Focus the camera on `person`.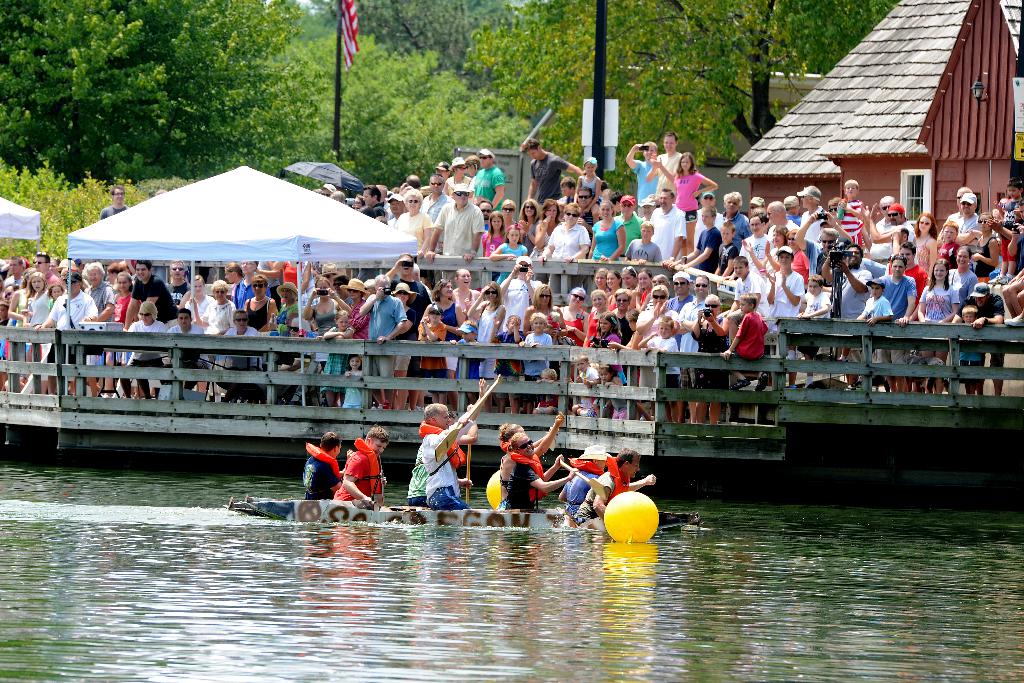
Focus region: 330/427/388/506.
